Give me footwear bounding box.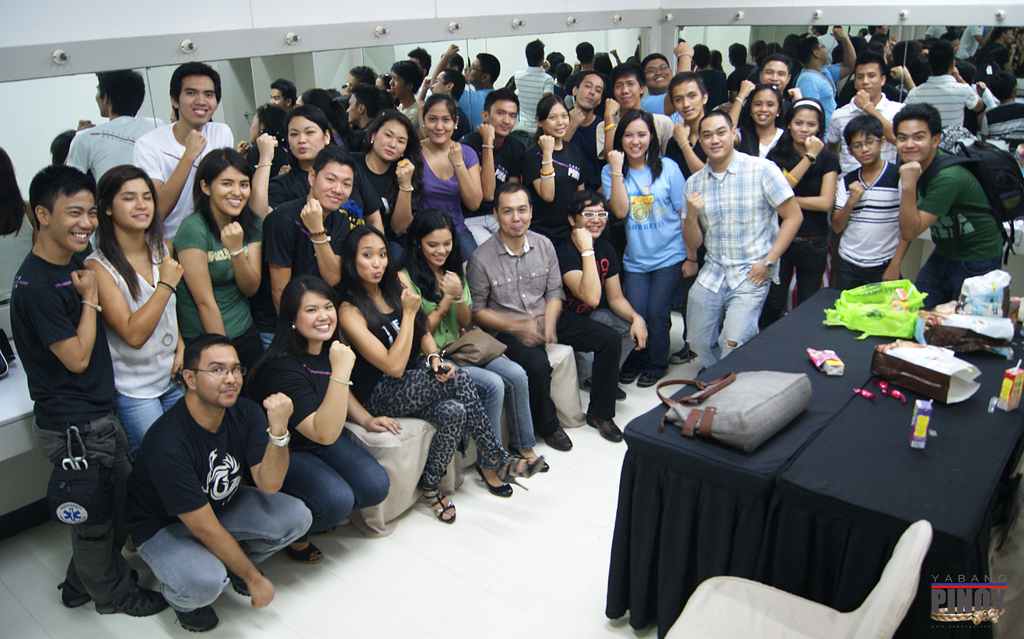
620 350 642 385.
